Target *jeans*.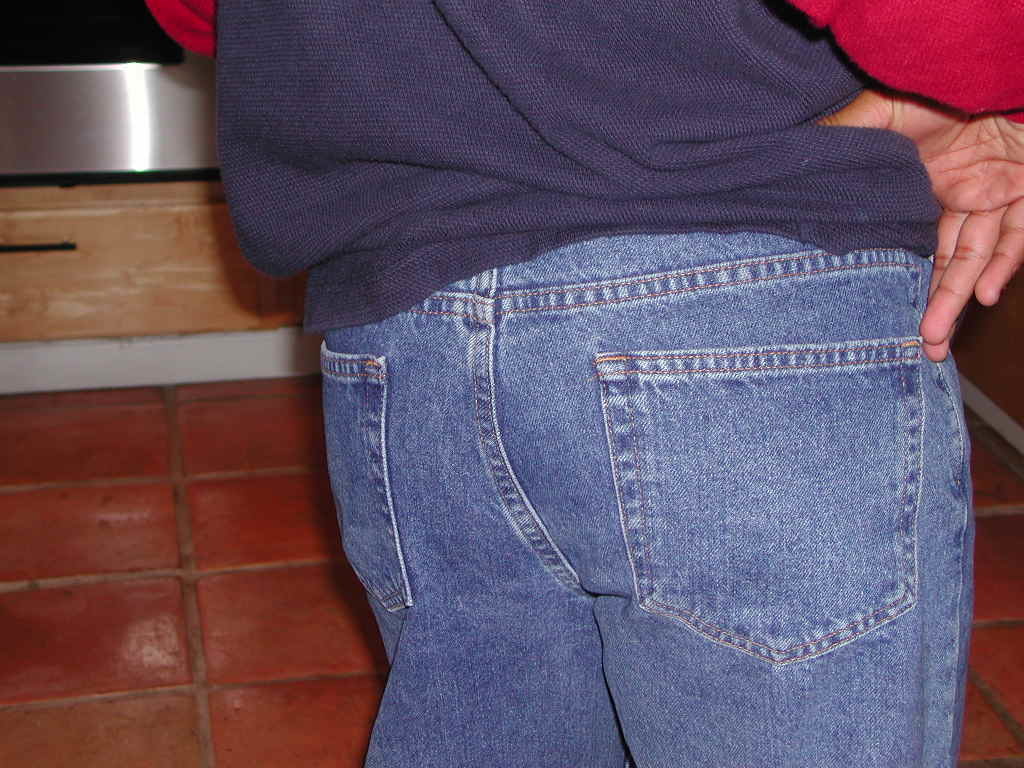
Target region: Rect(319, 233, 972, 767).
